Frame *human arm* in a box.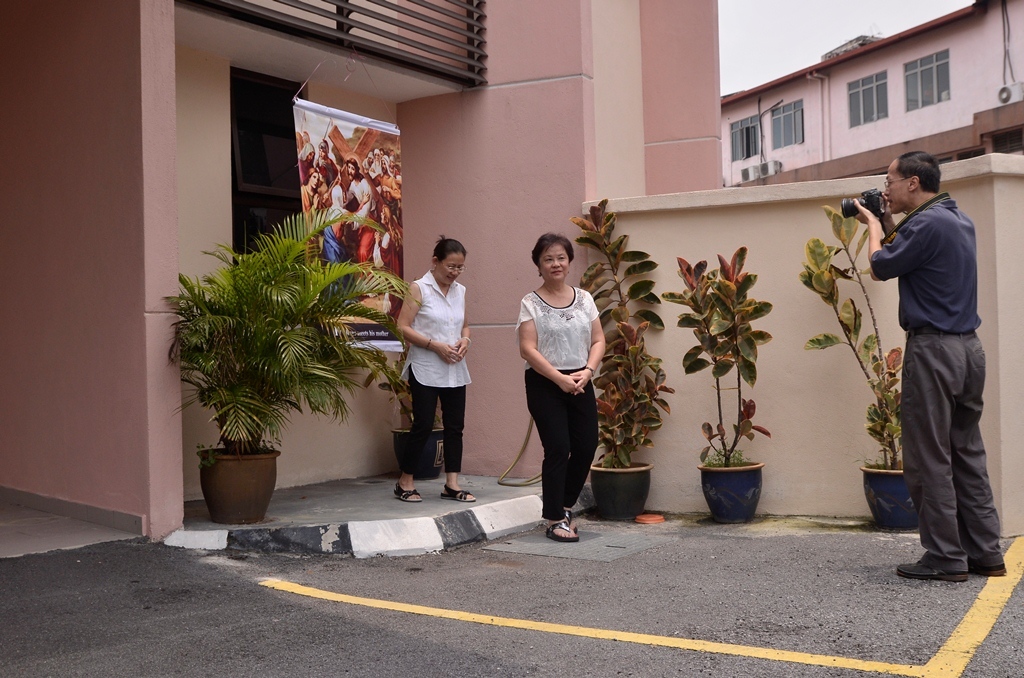
848,195,937,280.
